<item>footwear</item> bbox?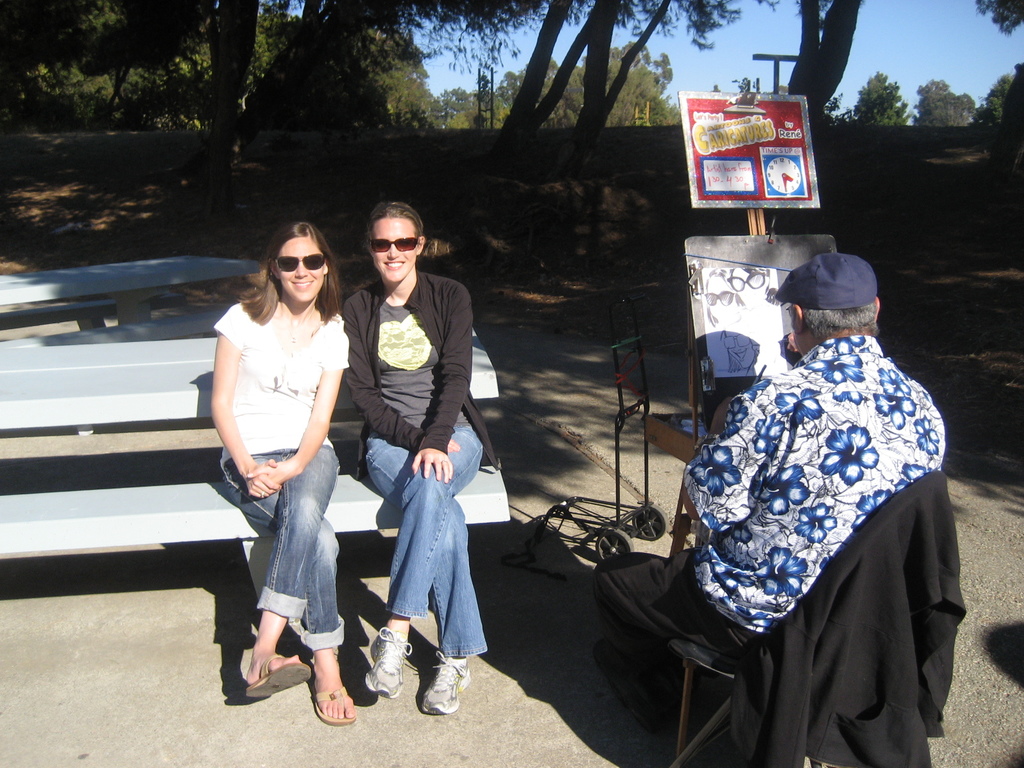
box(244, 655, 309, 696)
